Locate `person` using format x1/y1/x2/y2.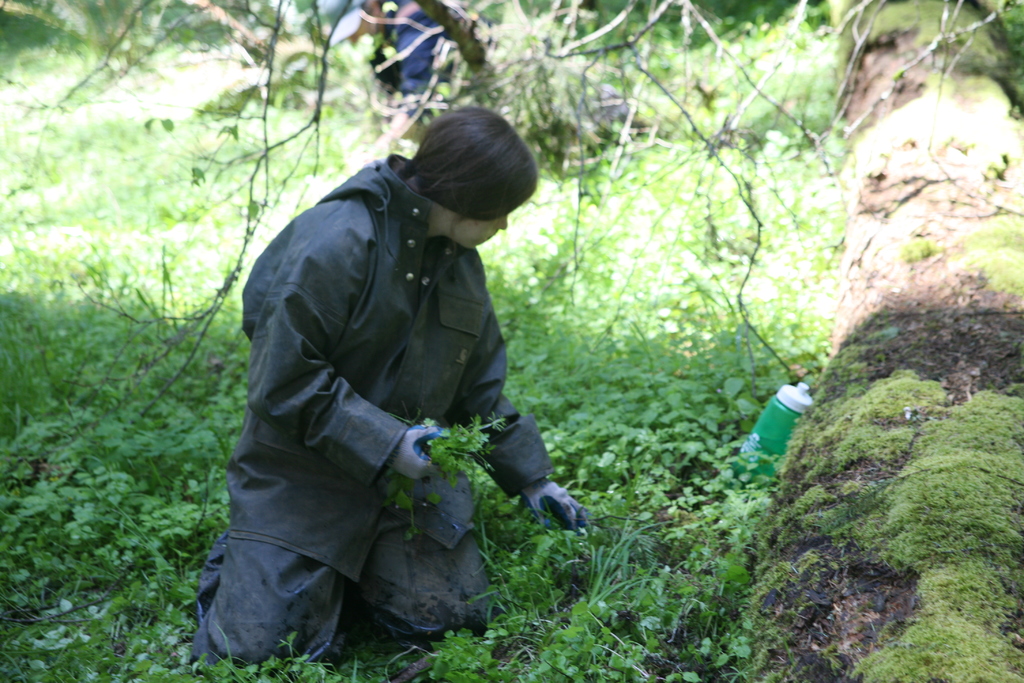
184/104/604/681.
